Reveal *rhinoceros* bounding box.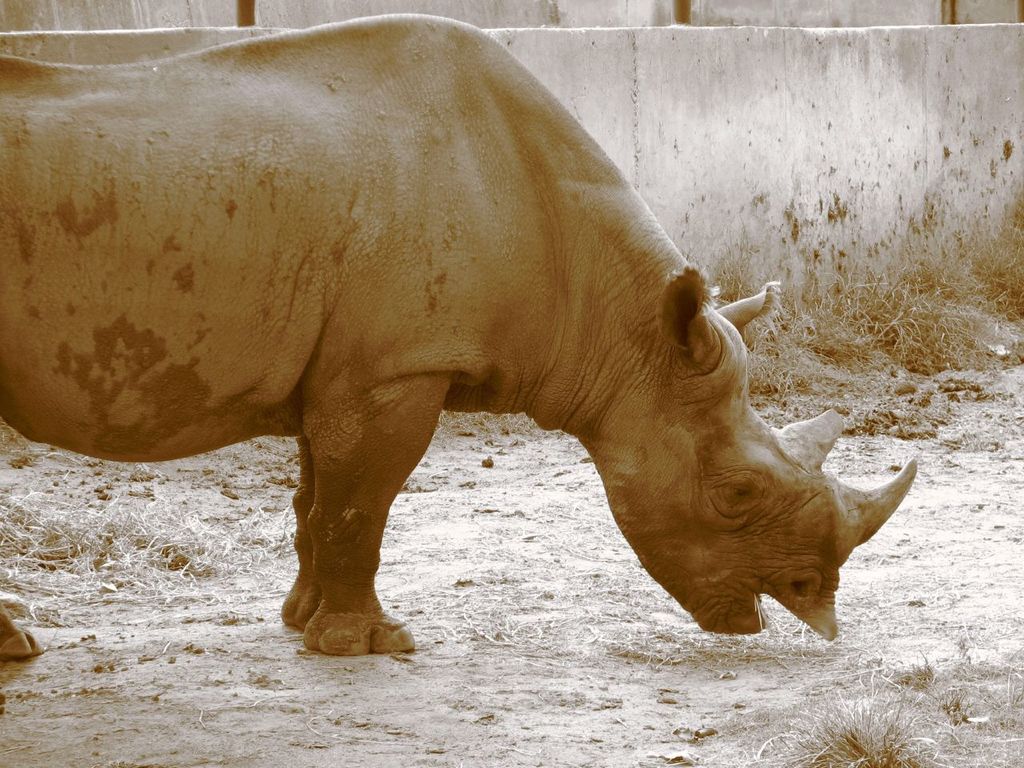
Revealed: (left=0, top=10, right=919, bottom=662).
